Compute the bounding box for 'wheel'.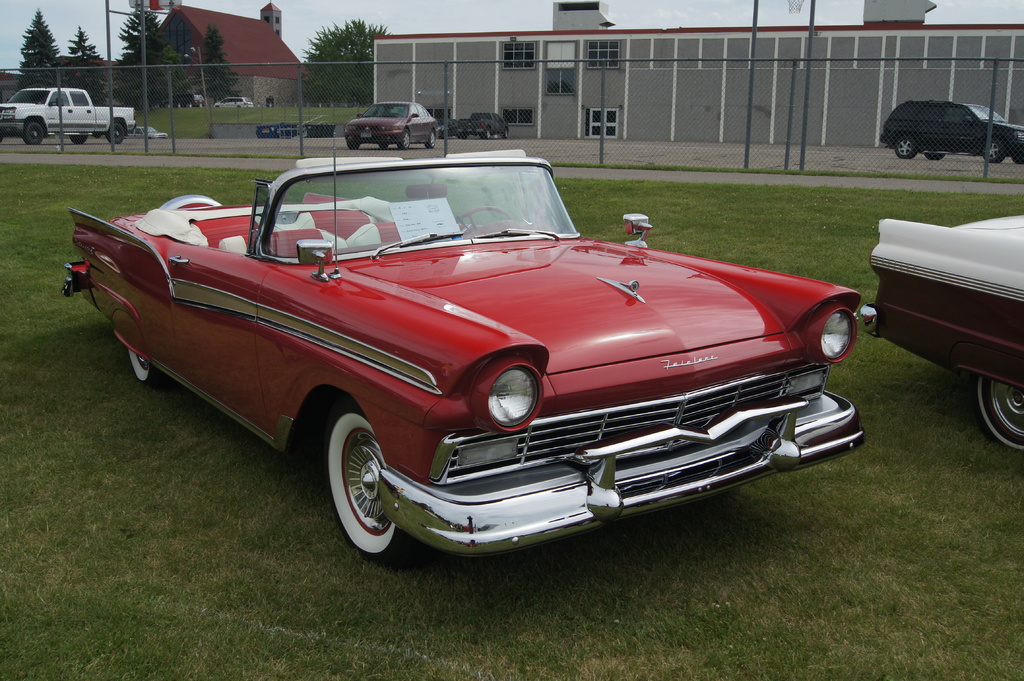
locate(24, 124, 40, 144).
